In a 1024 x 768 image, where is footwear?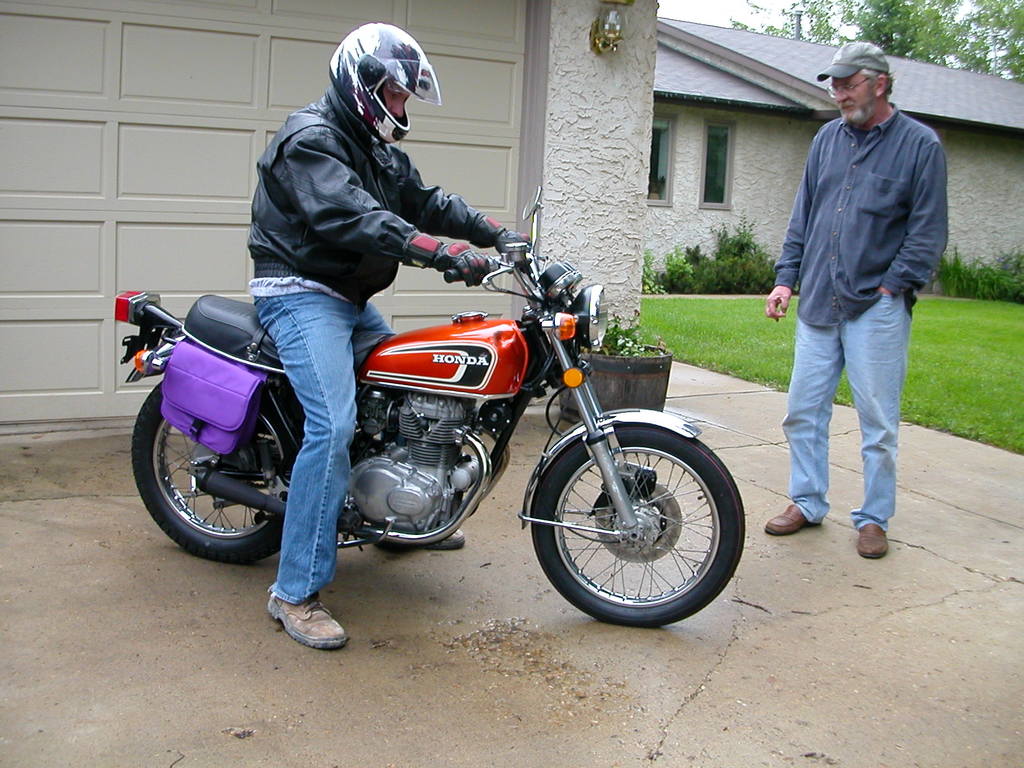
(left=858, top=520, right=883, bottom=565).
